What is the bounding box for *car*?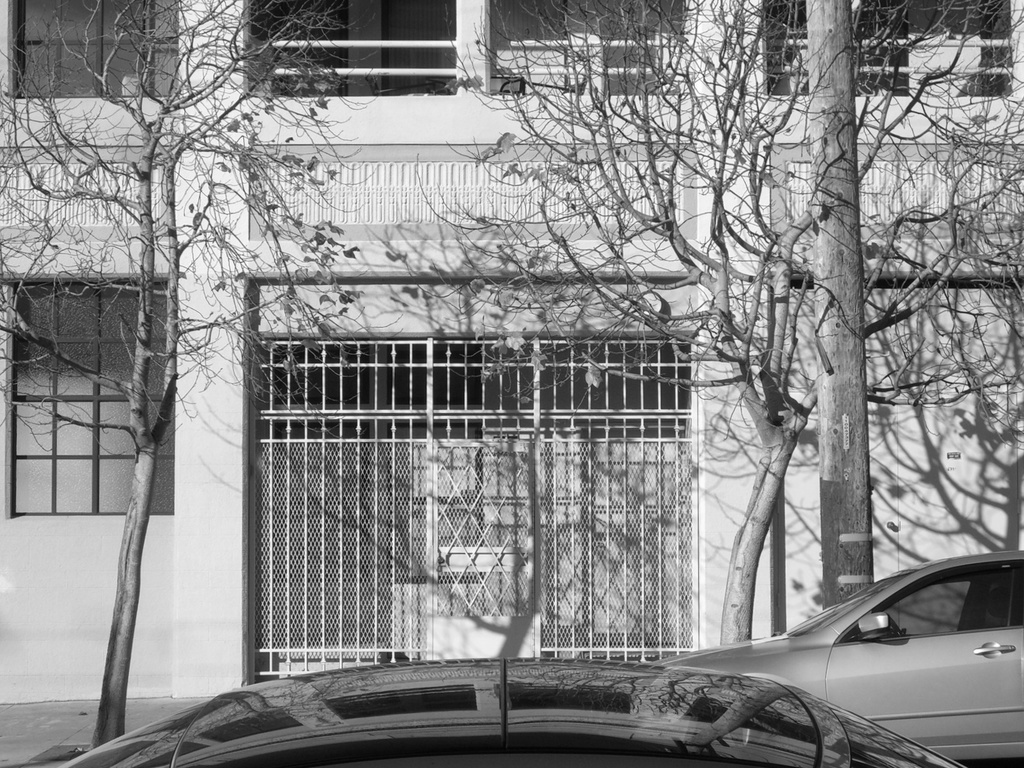
l=30, t=653, r=969, b=767.
